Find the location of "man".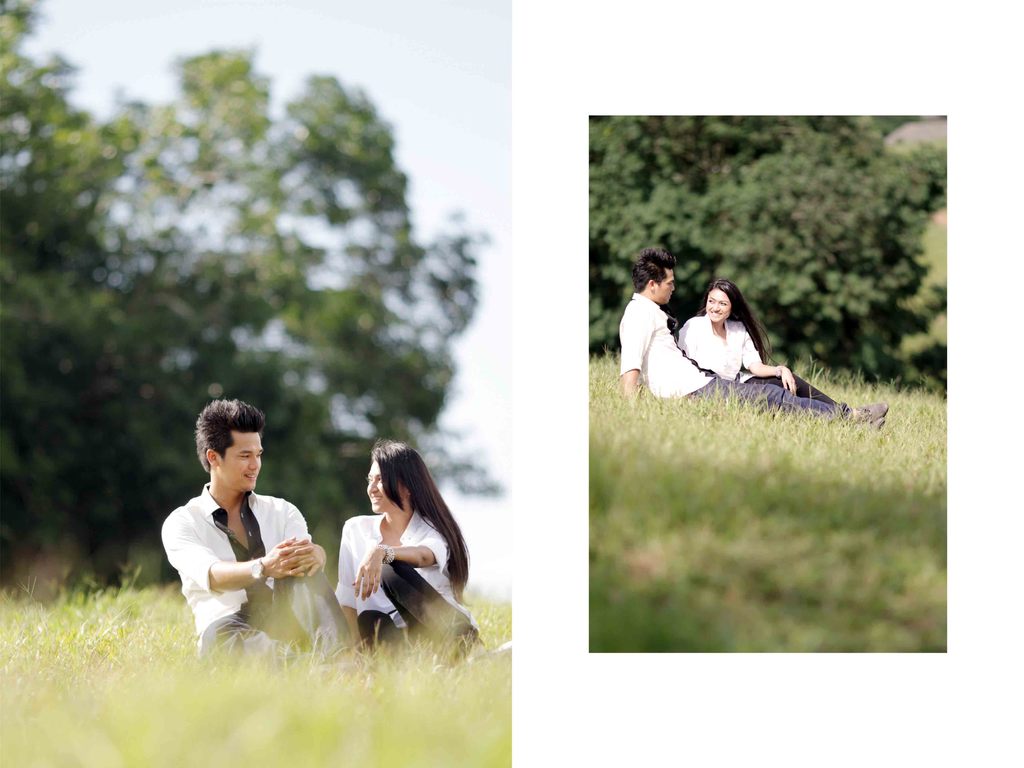
Location: pyautogui.locateOnScreen(163, 399, 338, 674).
